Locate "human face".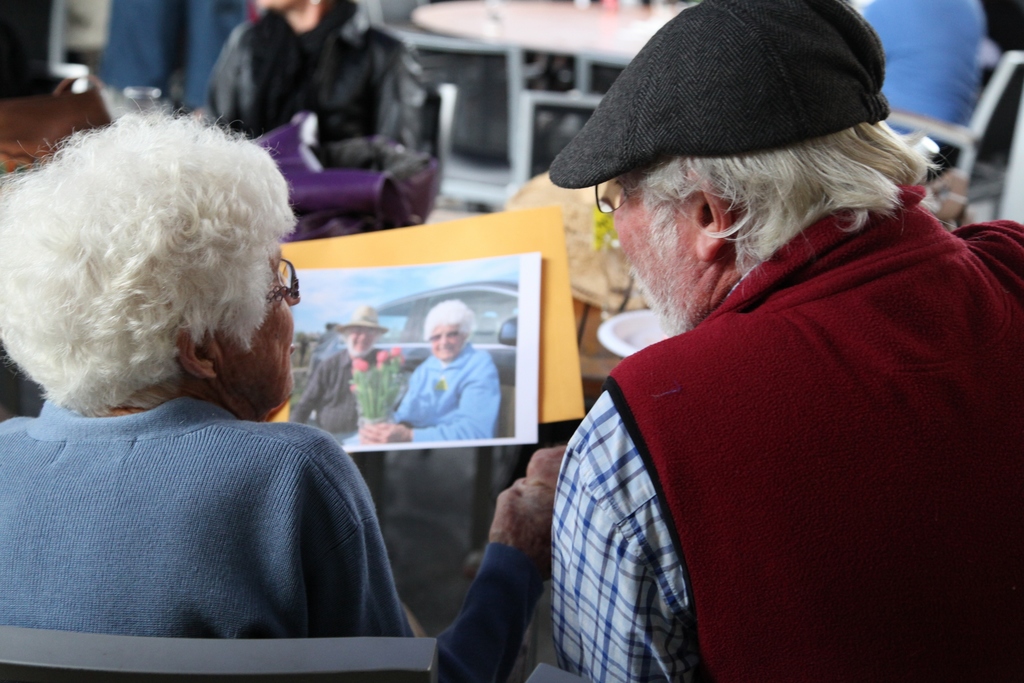
Bounding box: 614 172 704 333.
